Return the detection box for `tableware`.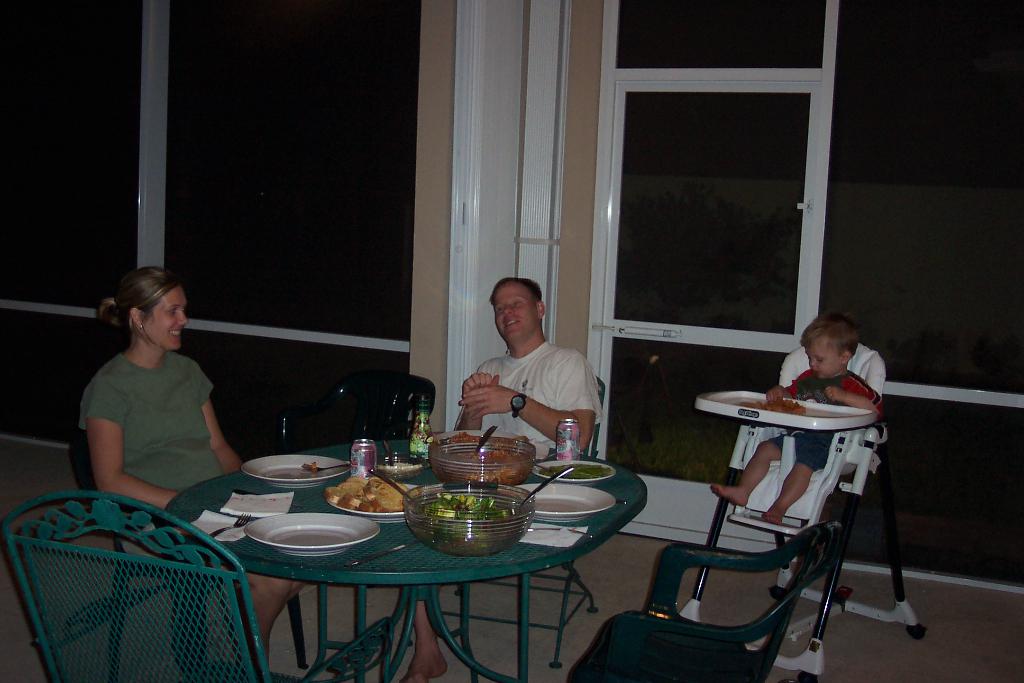
(x1=383, y1=440, x2=393, y2=465).
